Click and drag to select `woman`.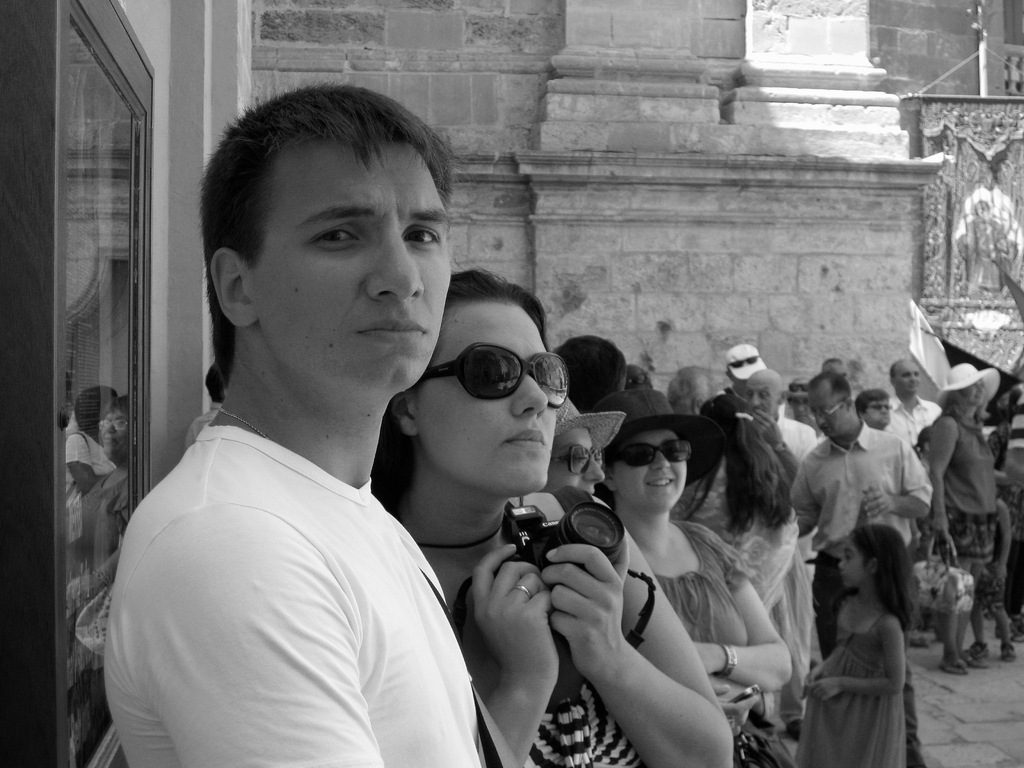
Selection: {"x1": 923, "y1": 361, "x2": 1001, "y2": 680}.
